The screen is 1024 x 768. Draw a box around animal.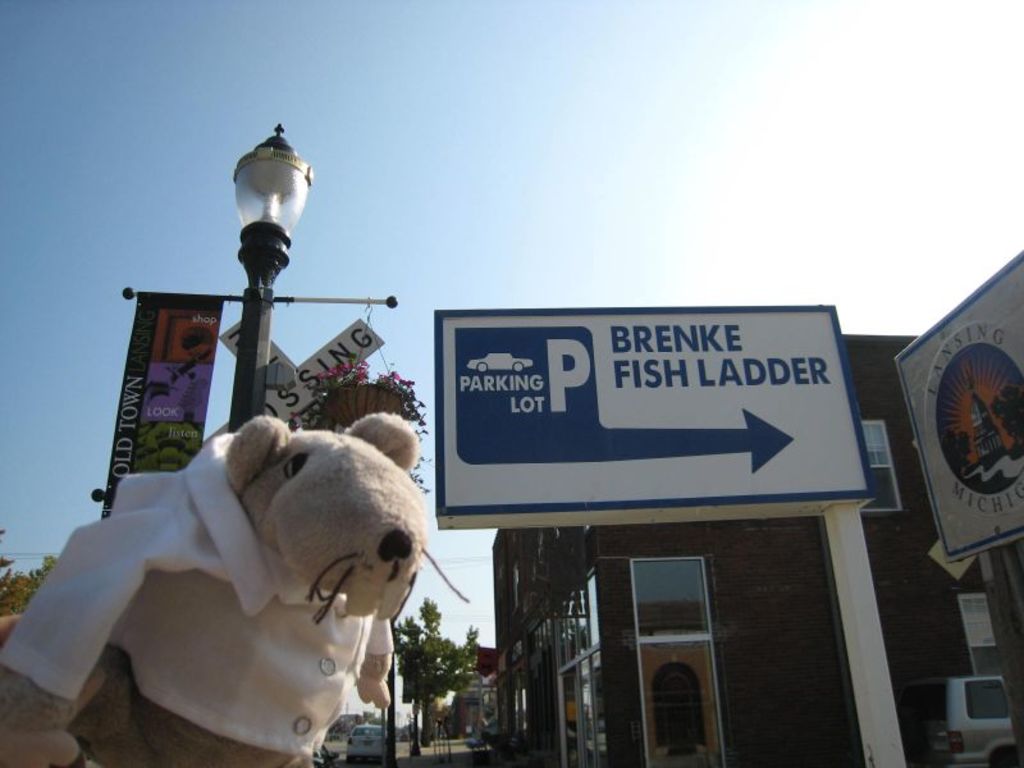
(0, 416, 433, 767).
